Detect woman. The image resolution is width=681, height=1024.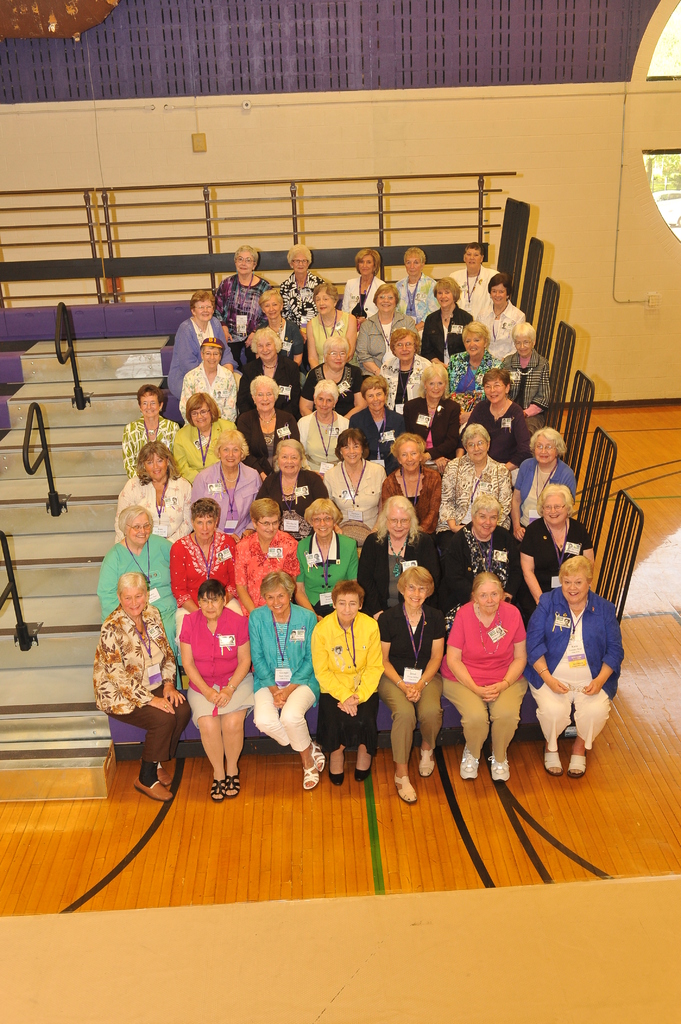
bbox(347, 372, 412, 472).
